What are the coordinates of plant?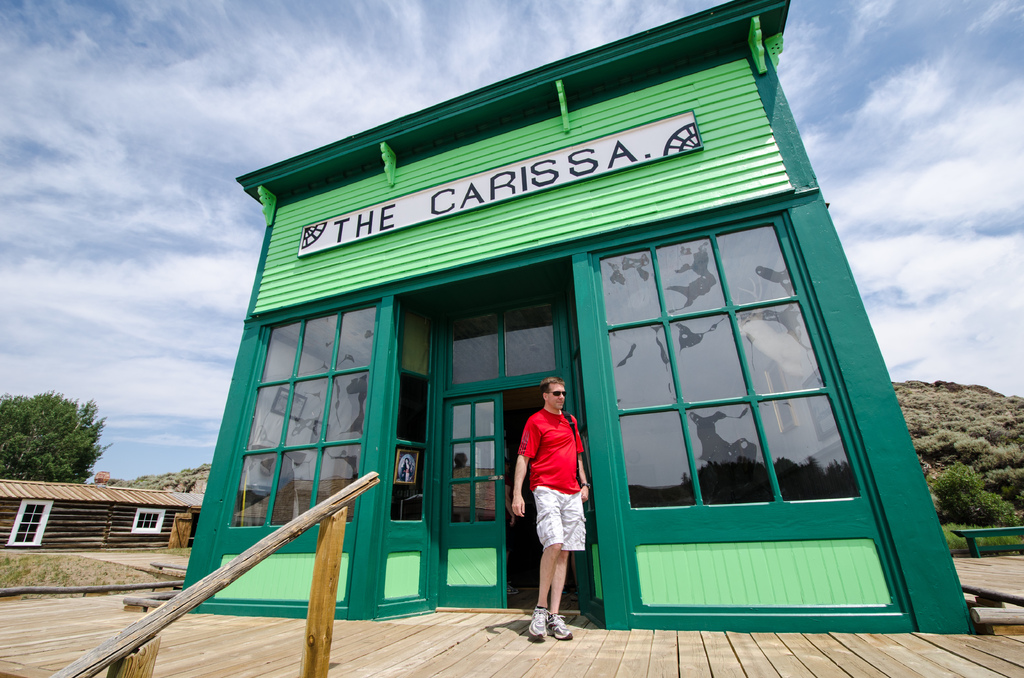
<region>945, 517, 1022, 560</region>.
